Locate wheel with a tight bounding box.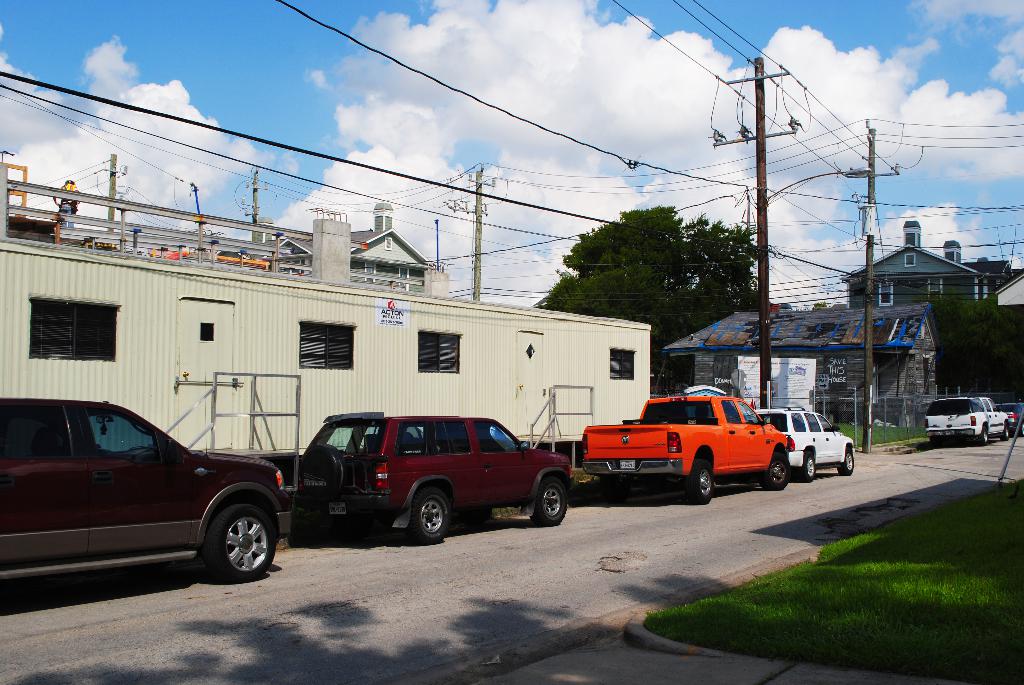
locate(842, 448, 853, 471).
